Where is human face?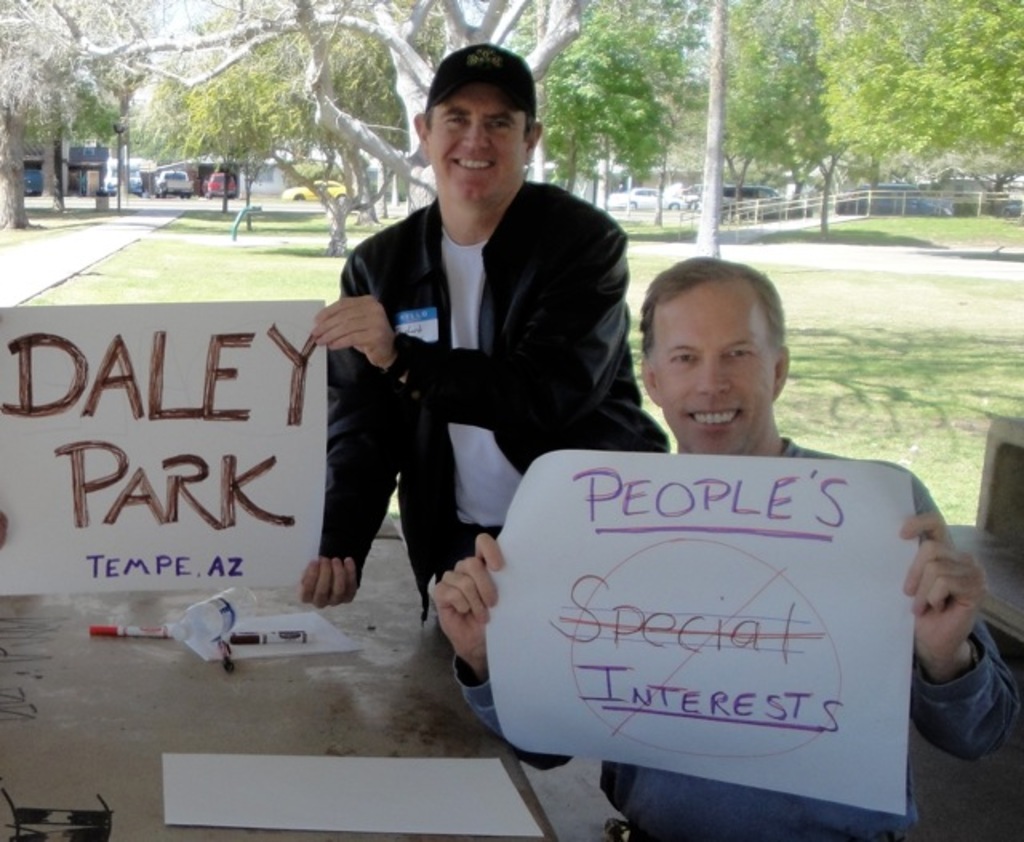
<bbox>653, 282, 774, 451</bbox>.
